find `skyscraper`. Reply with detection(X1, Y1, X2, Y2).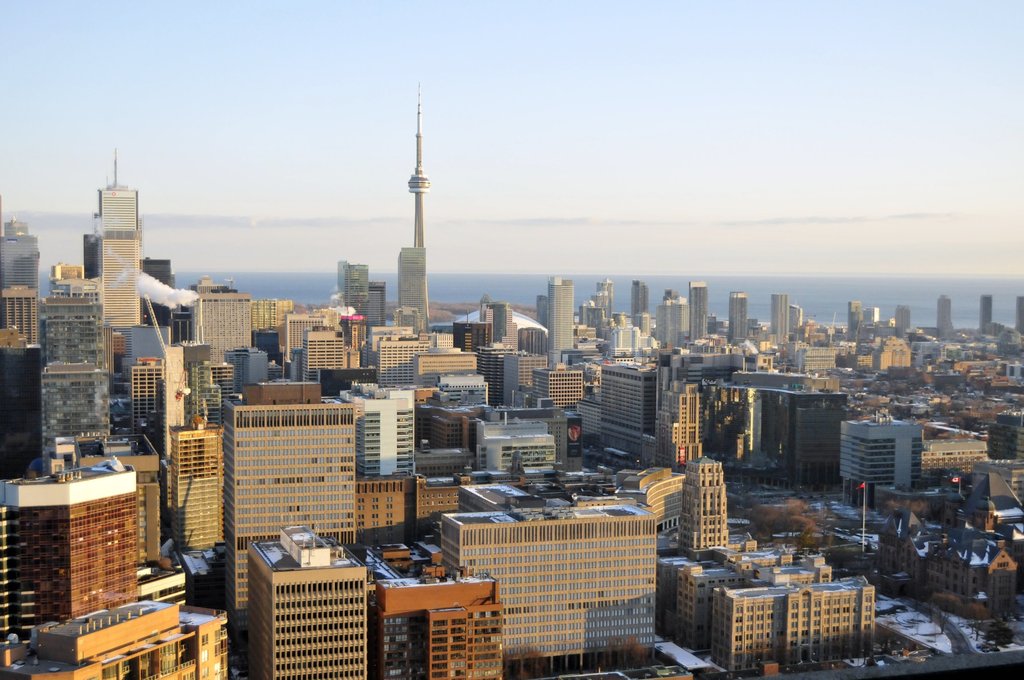
detection(439, 515, 659, 663).
